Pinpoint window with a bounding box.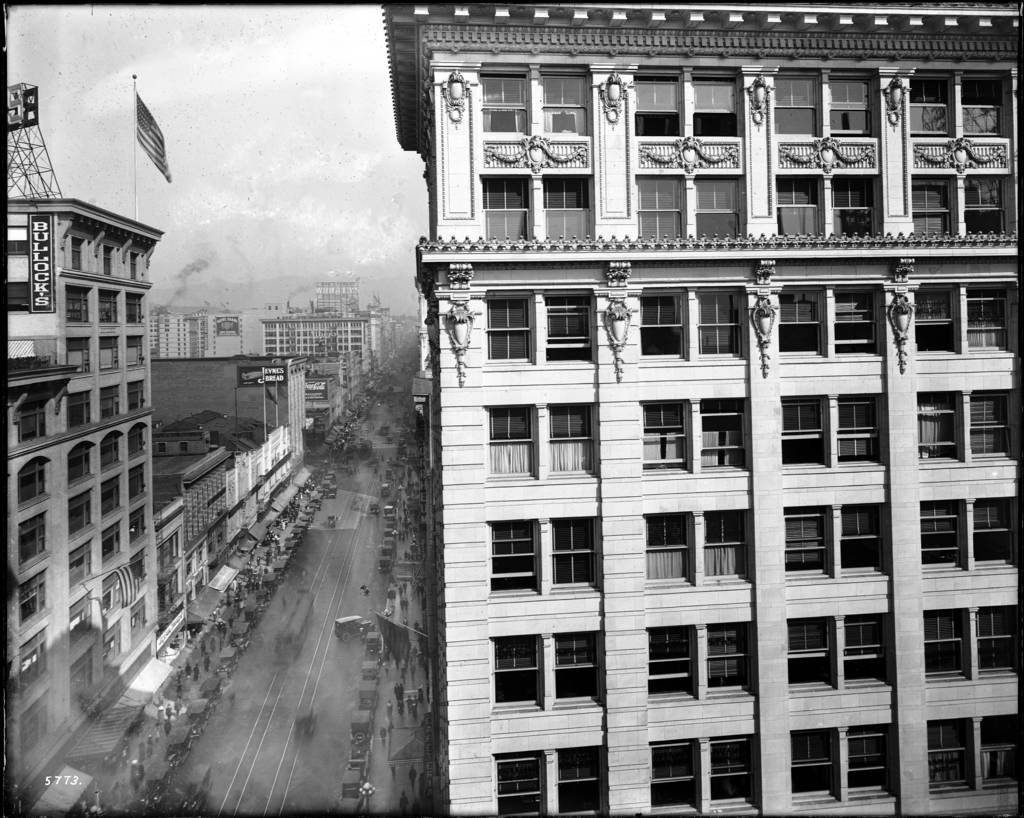
l=160, t=443, r=166, b=453.
